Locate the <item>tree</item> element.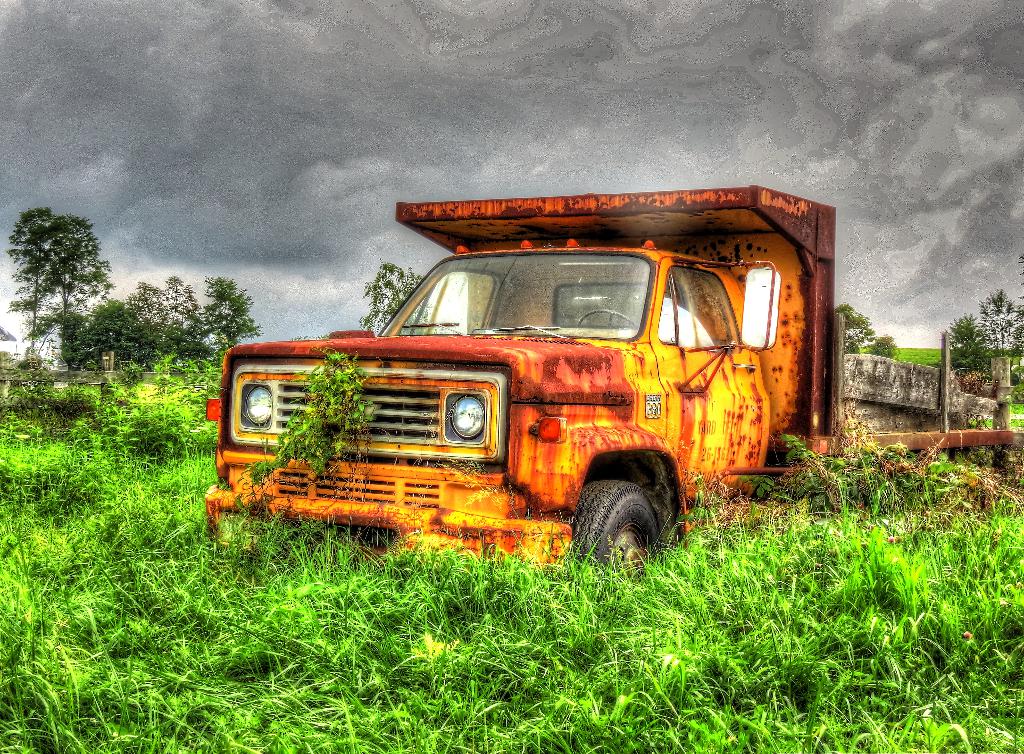
Element bbox: 21:213:116:358.
